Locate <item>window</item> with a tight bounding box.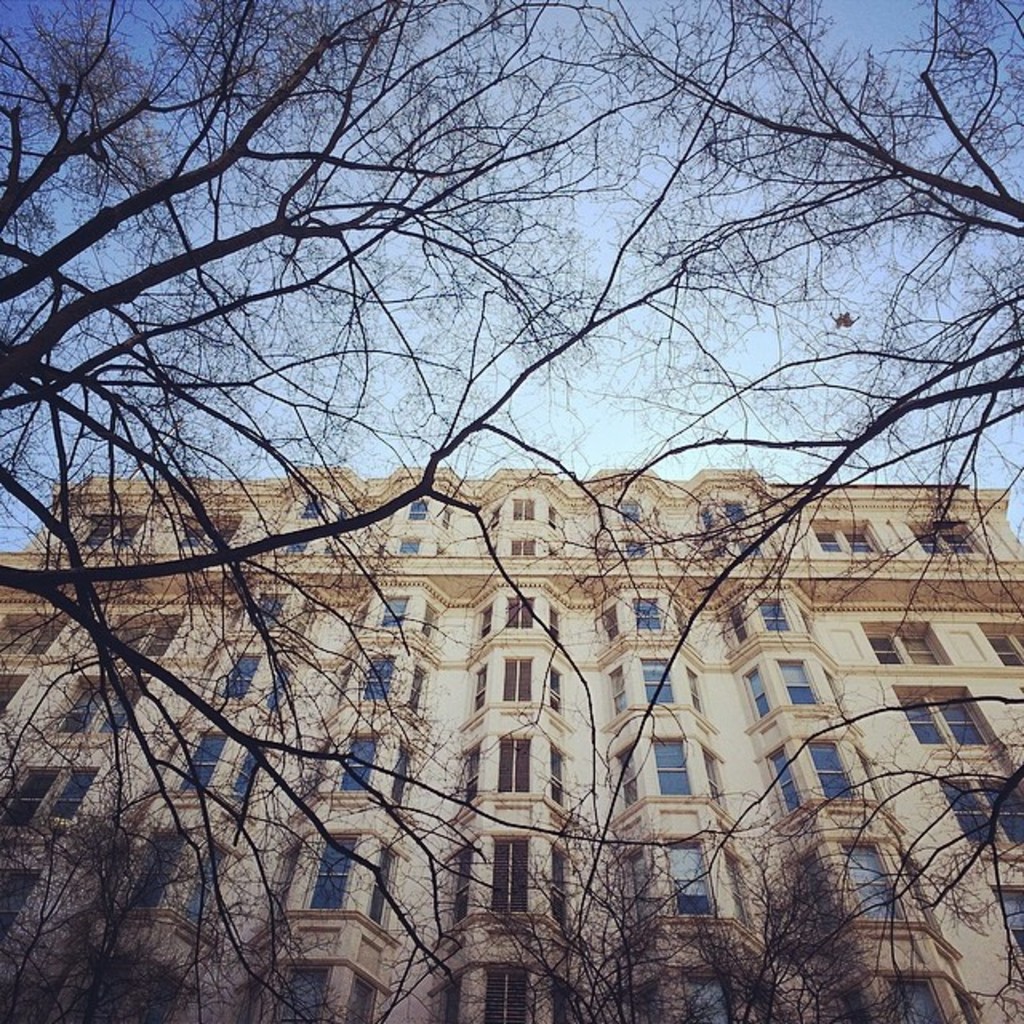
(left=616, top=501, right=642, bottom=518).
